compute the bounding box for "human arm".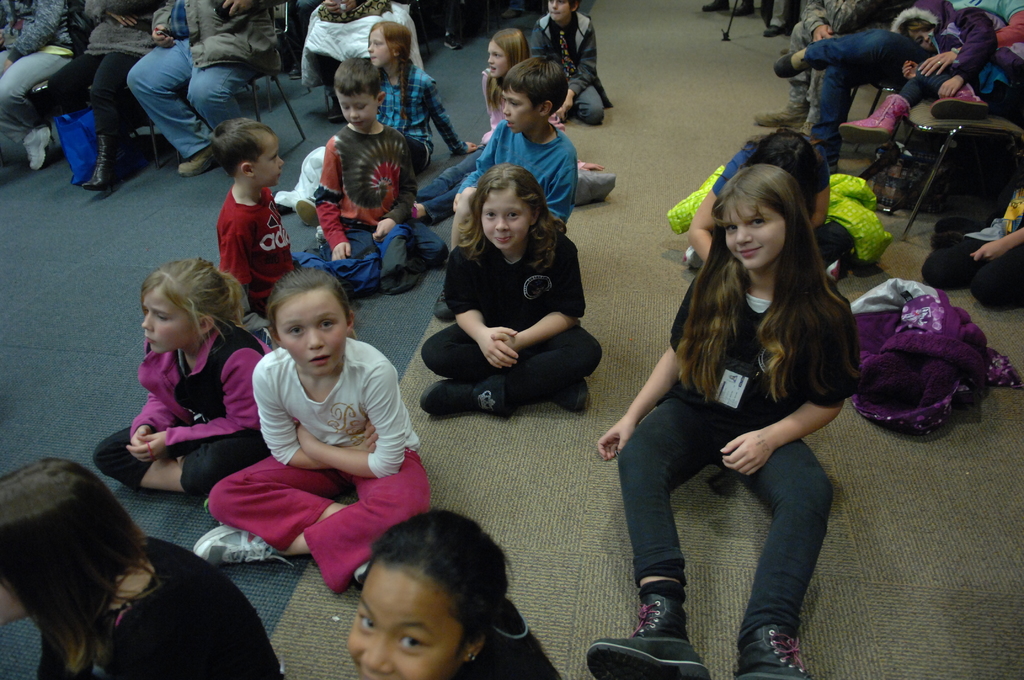
box(811, 174, 831, 227).
